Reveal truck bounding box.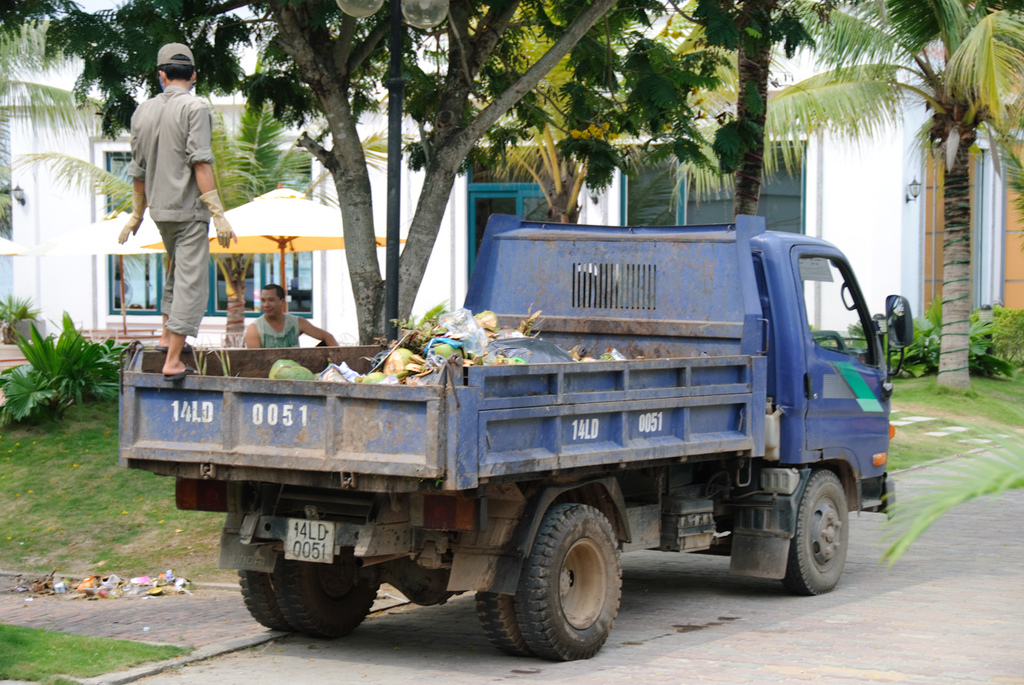
Revealed: 99, 232, 913, 647.
